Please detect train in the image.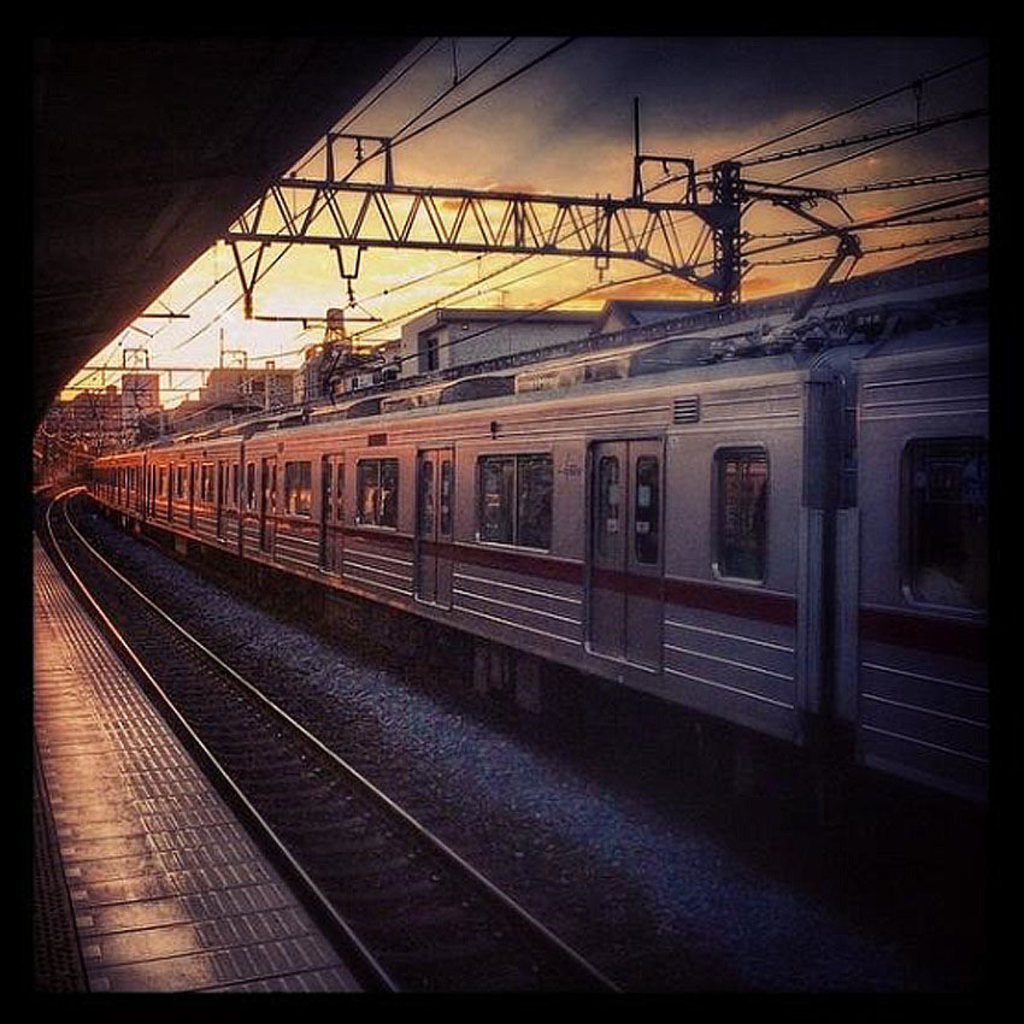
BBox(77, 177, 995, 808).
